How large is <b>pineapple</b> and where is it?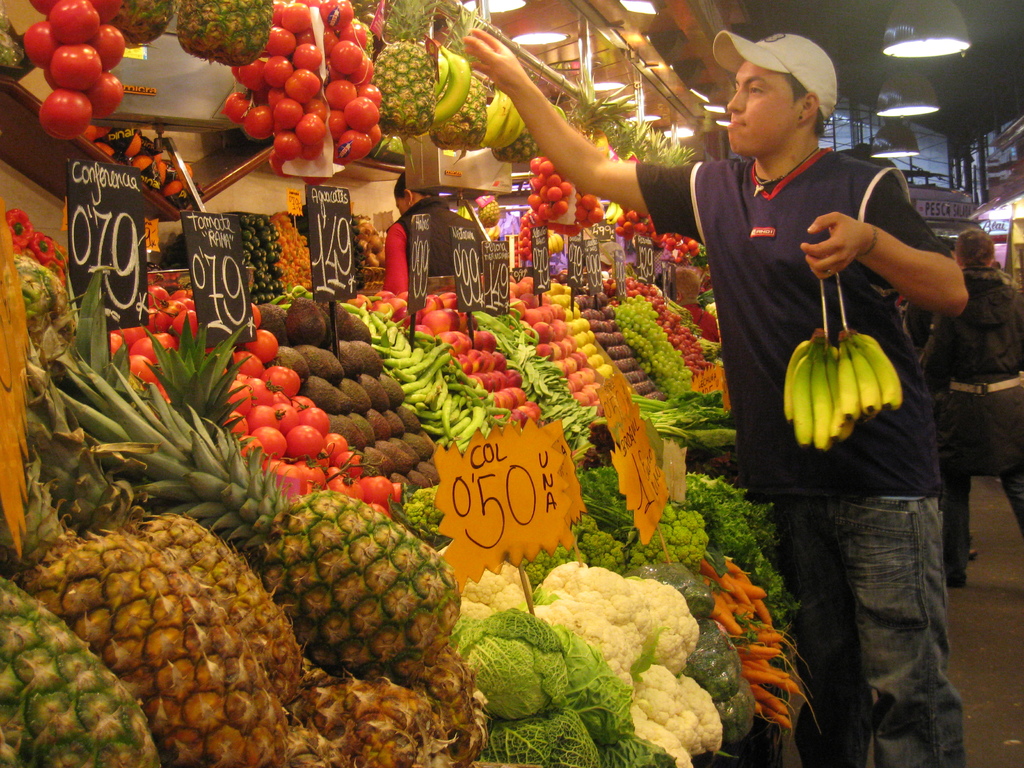
Bounding box: (116, 0, 168, 47).
